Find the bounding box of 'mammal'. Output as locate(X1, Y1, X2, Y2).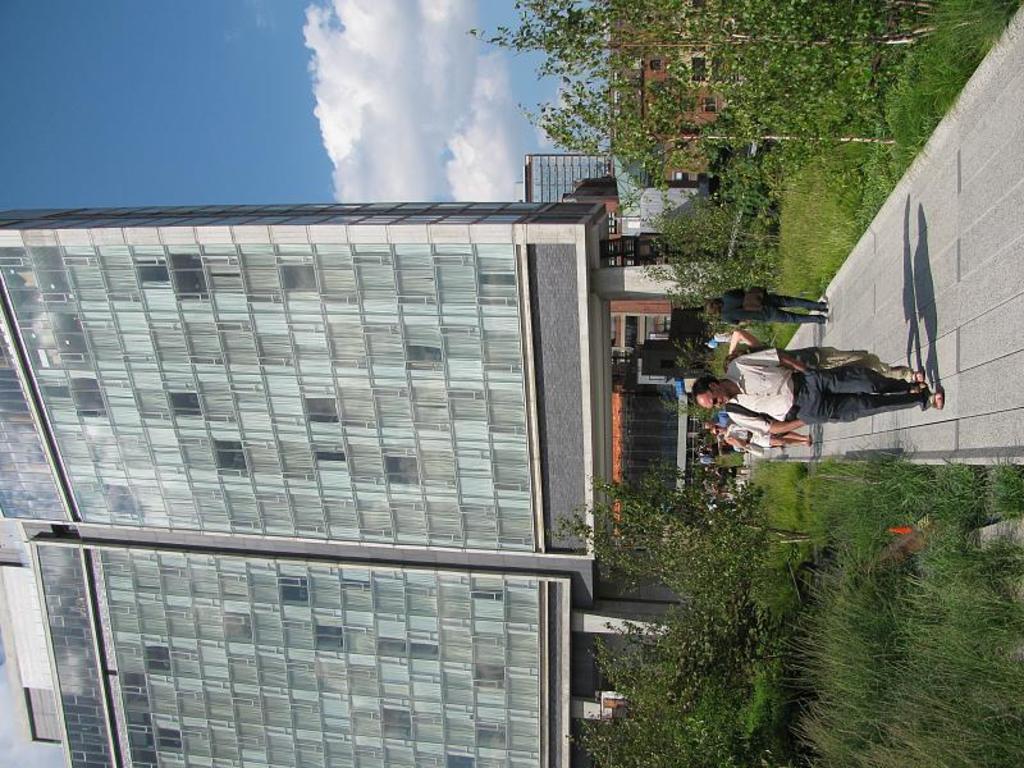
locate(705, 408, 728, 428).
